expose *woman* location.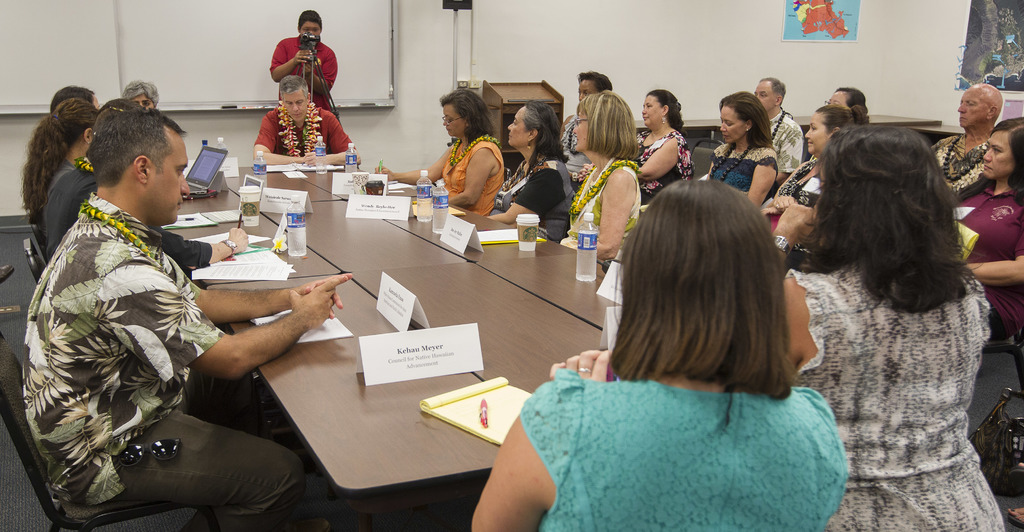
Exposed at (left=575, top=86, right=698, bottom=207).
